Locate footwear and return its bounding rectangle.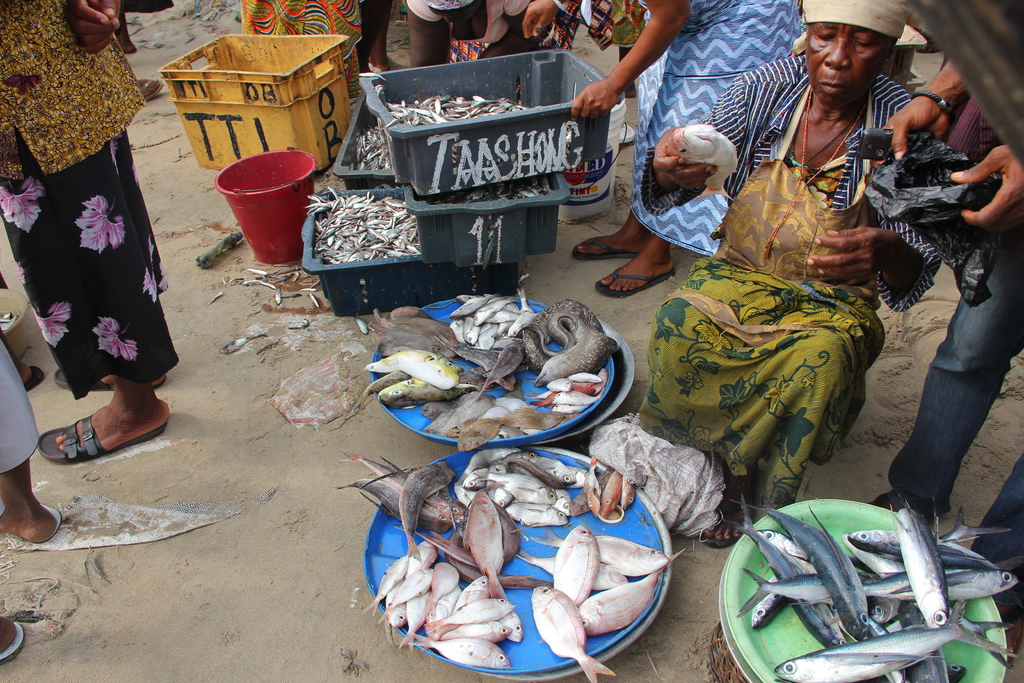
(0, 625, 26, 667).
